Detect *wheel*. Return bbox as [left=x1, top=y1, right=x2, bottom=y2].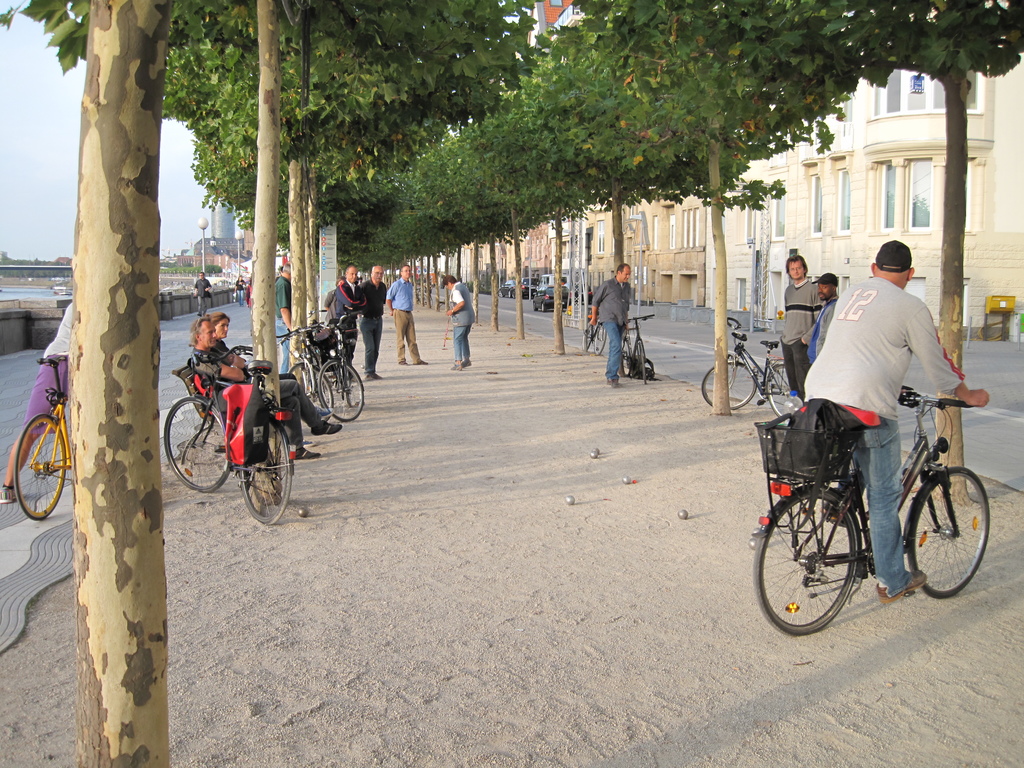
[left=497, top=290, right=502, bottom=299].
